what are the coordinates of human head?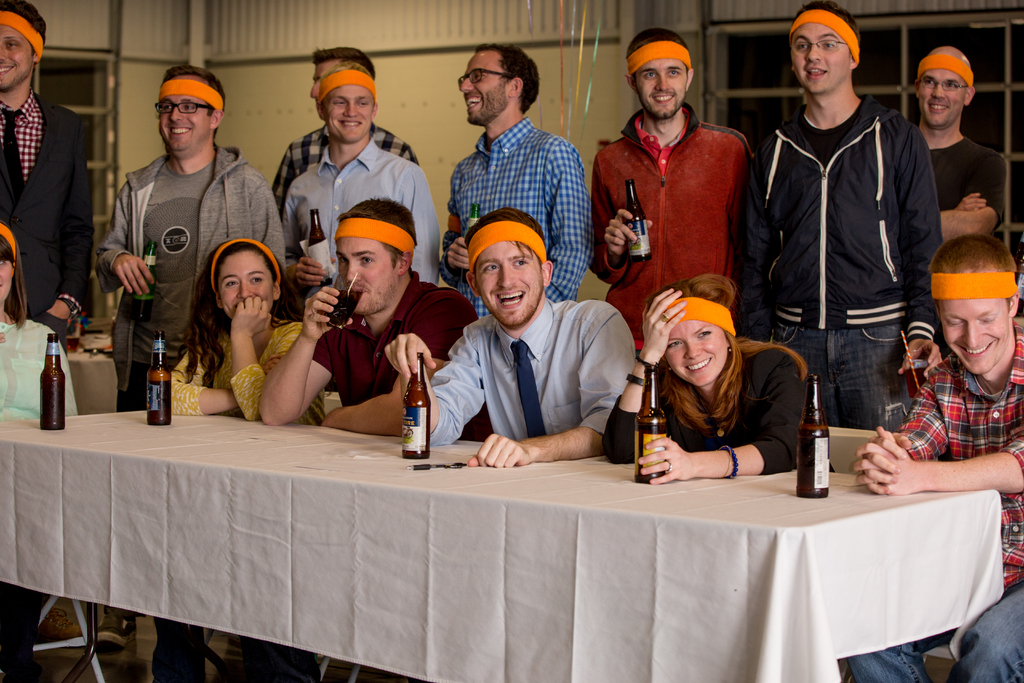
BBox(0, 0, 44, 89).
